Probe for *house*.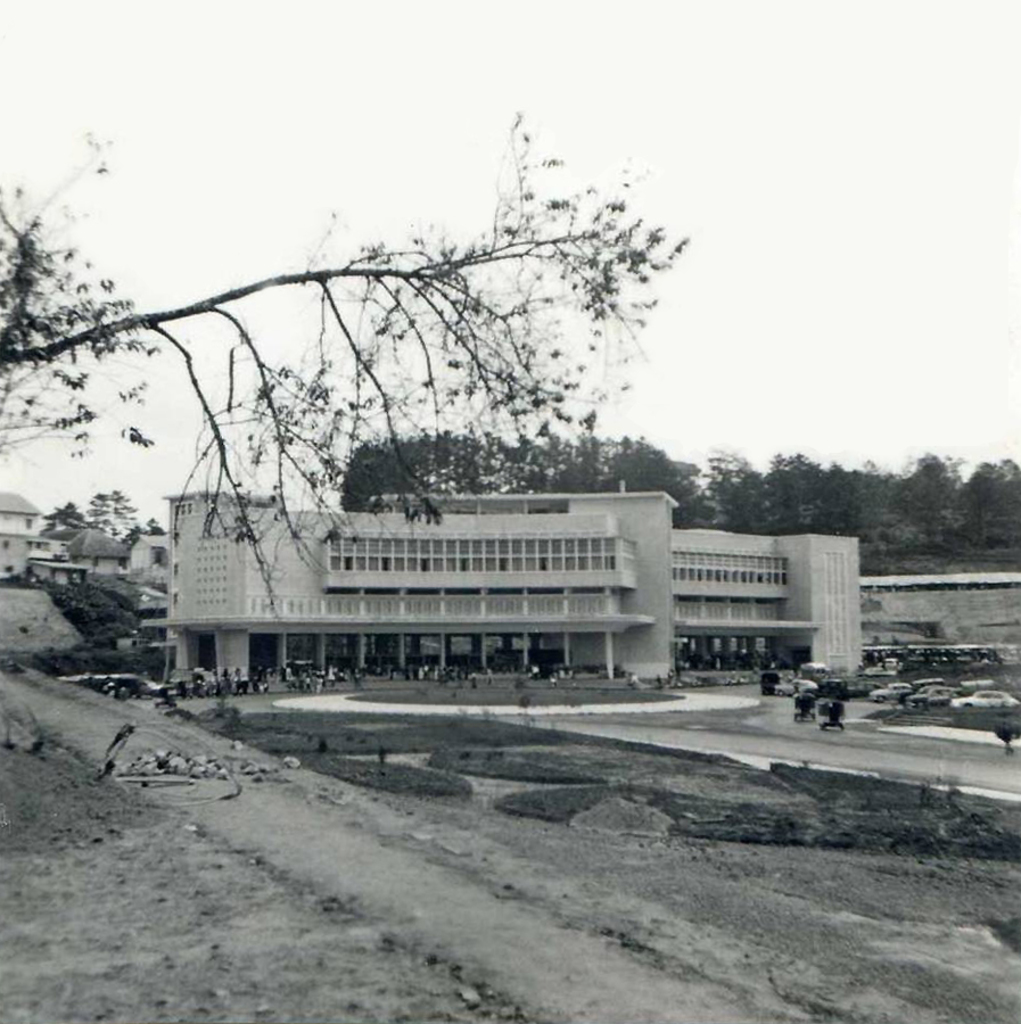
Probe result: crop(162, 457, 927, 695).
